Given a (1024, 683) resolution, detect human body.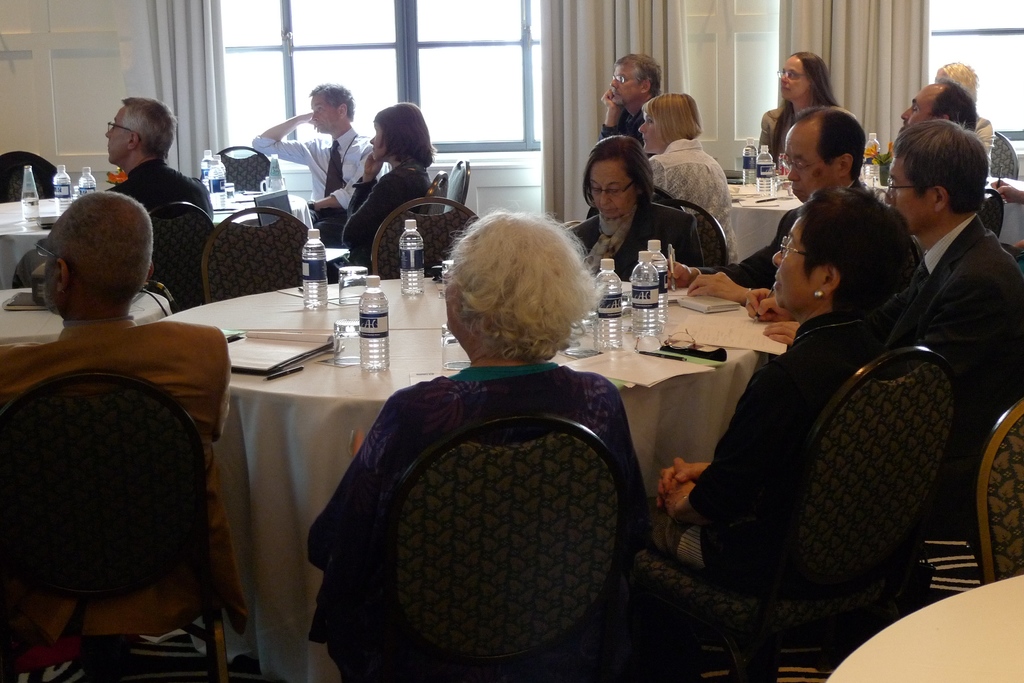
(564,201,709,278).
